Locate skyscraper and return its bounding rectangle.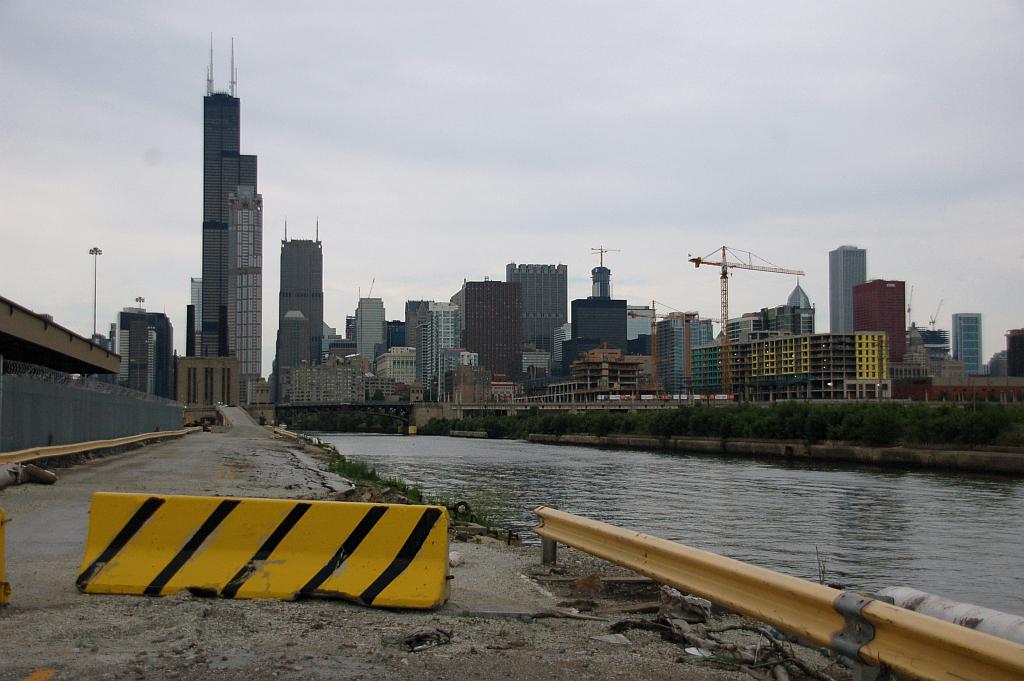
detection(199, 29, 260, 354).
